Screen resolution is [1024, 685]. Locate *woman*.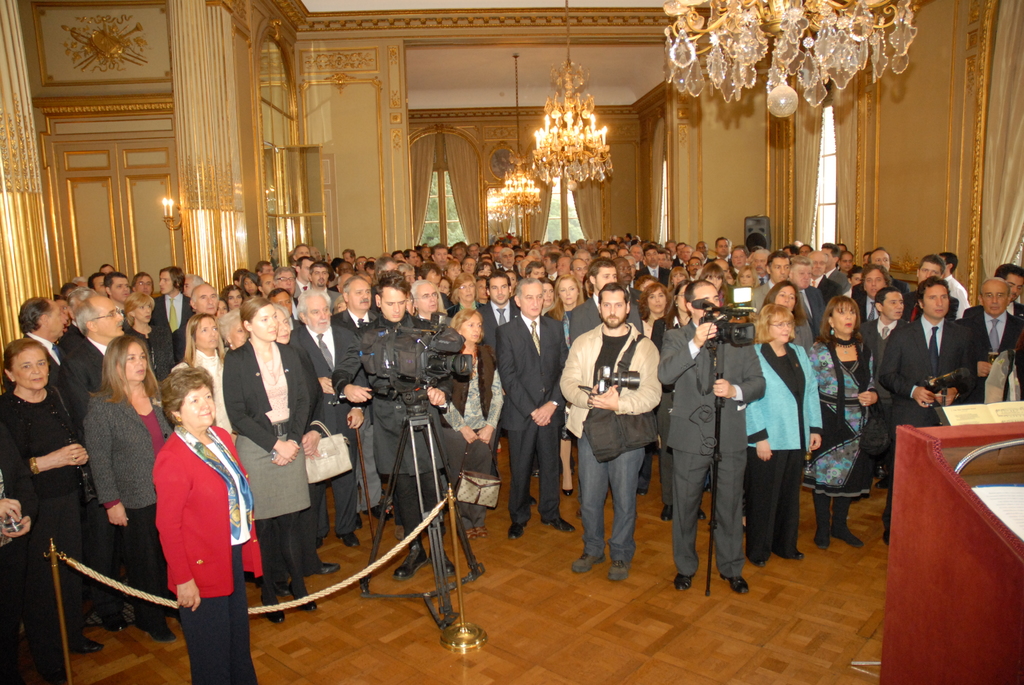
detection(745, 303, 822, 569).
